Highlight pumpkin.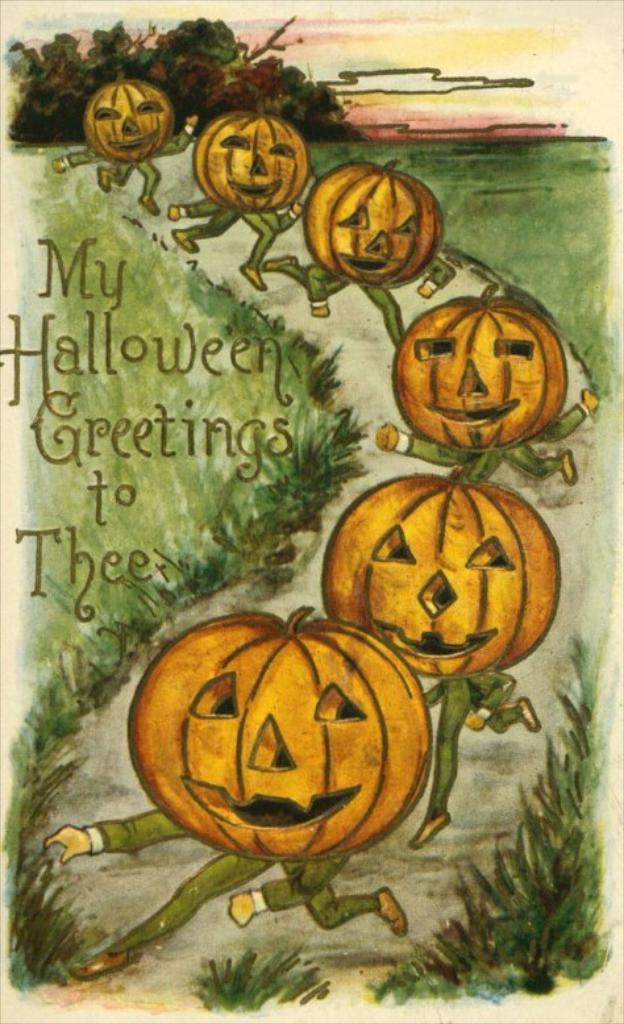
Highlighted region: x1=78 y1=68 x2=170 y2=162.
